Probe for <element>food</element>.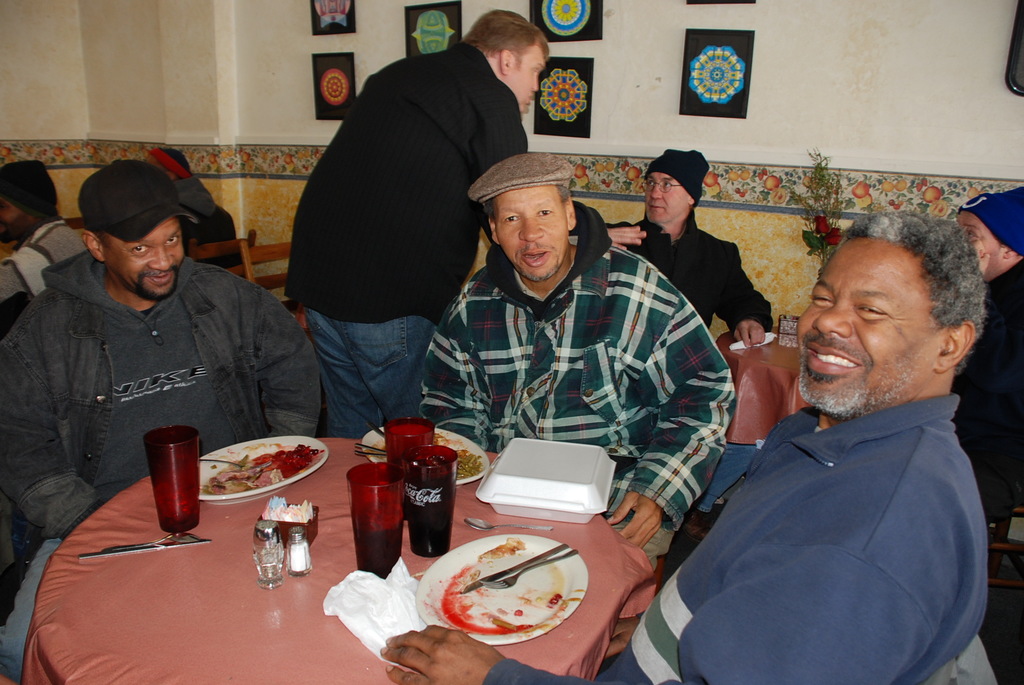
Probe result: detection(576, 169, 588, 189).
